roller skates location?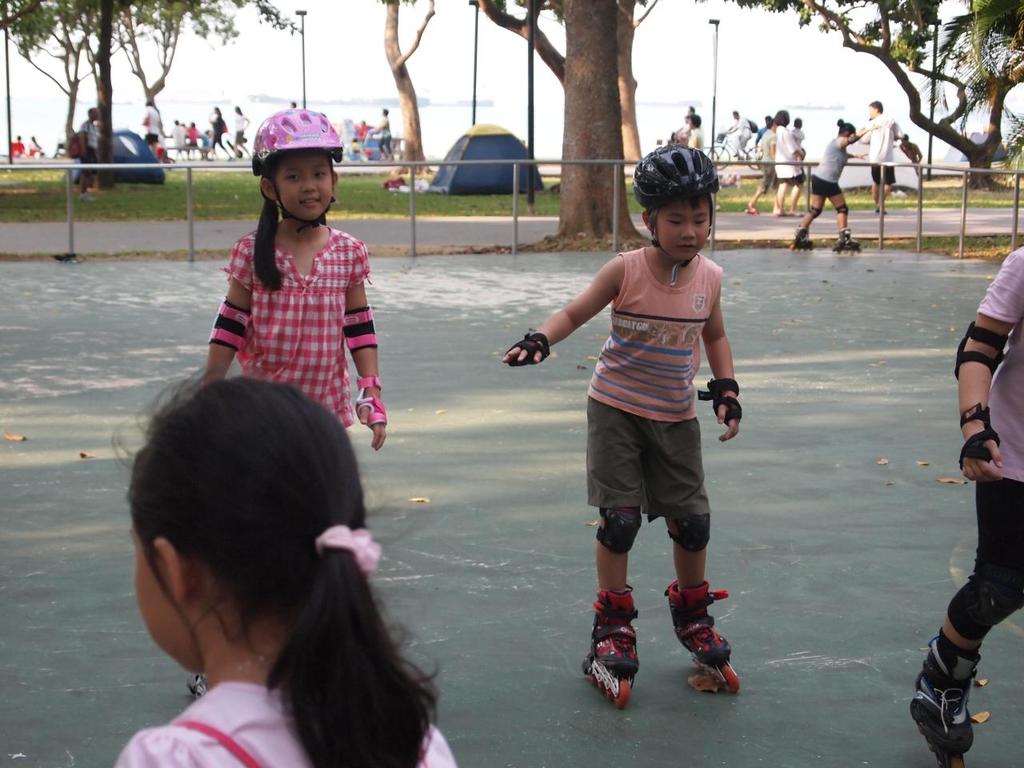
[left=579, top=584, right=640, bottom=710]
